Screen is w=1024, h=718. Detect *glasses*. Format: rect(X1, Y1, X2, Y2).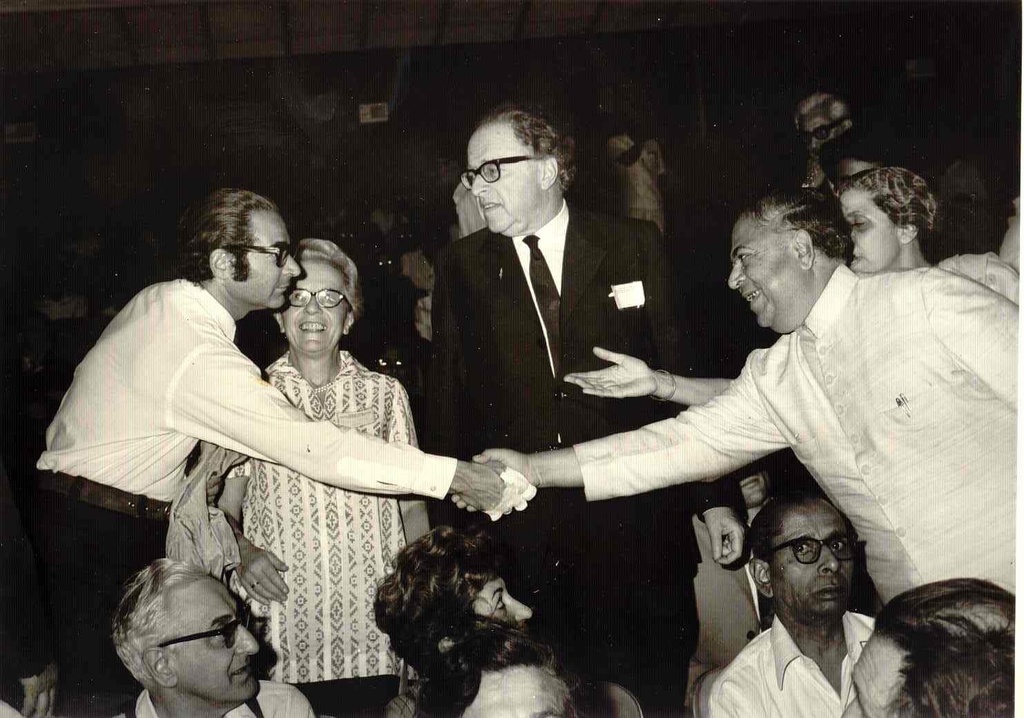
rect(284, 287, 356, 310).
